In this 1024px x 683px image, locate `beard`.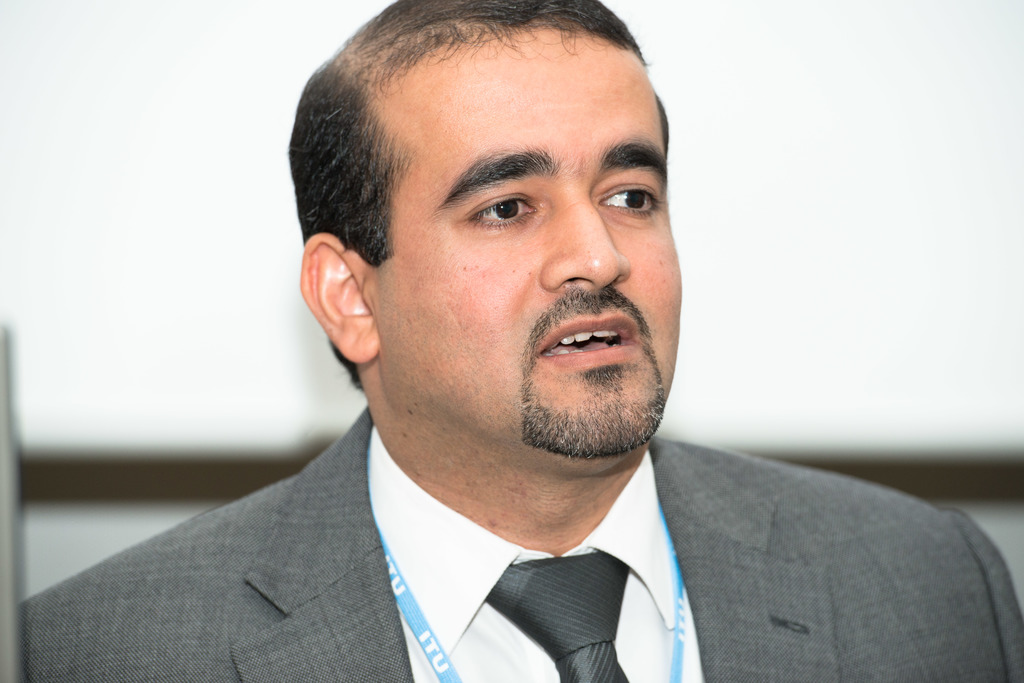
Bounding box: {"x1": 504, "y1": 281, "x2": 671, "y2": 471}.
